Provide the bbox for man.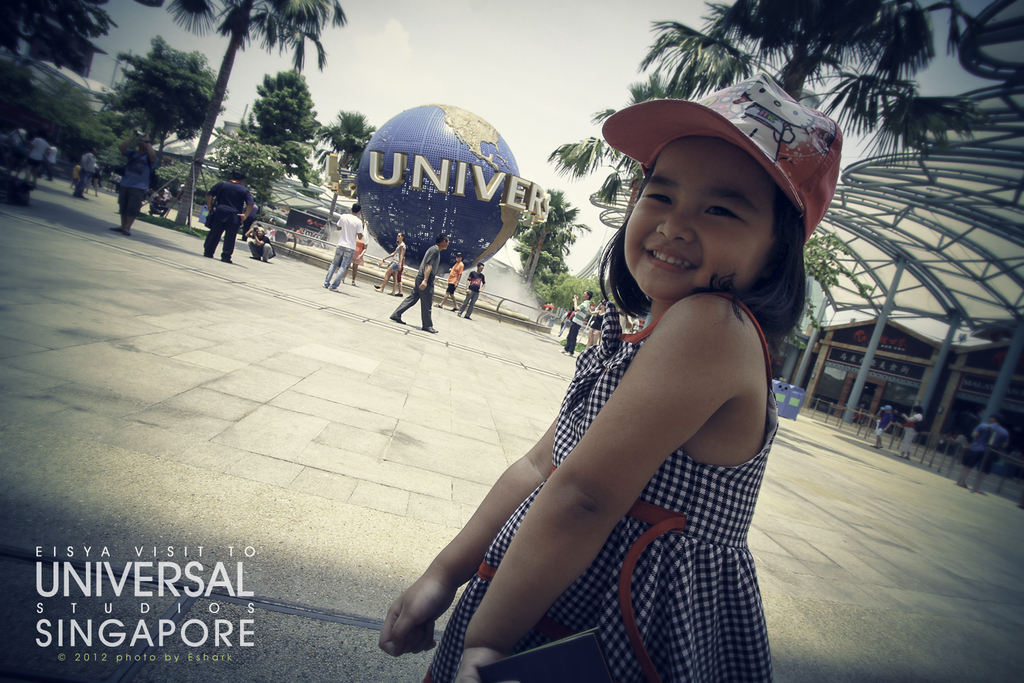
{"left": 25, "top": 135, "right": 56, "bottom": 183}.
